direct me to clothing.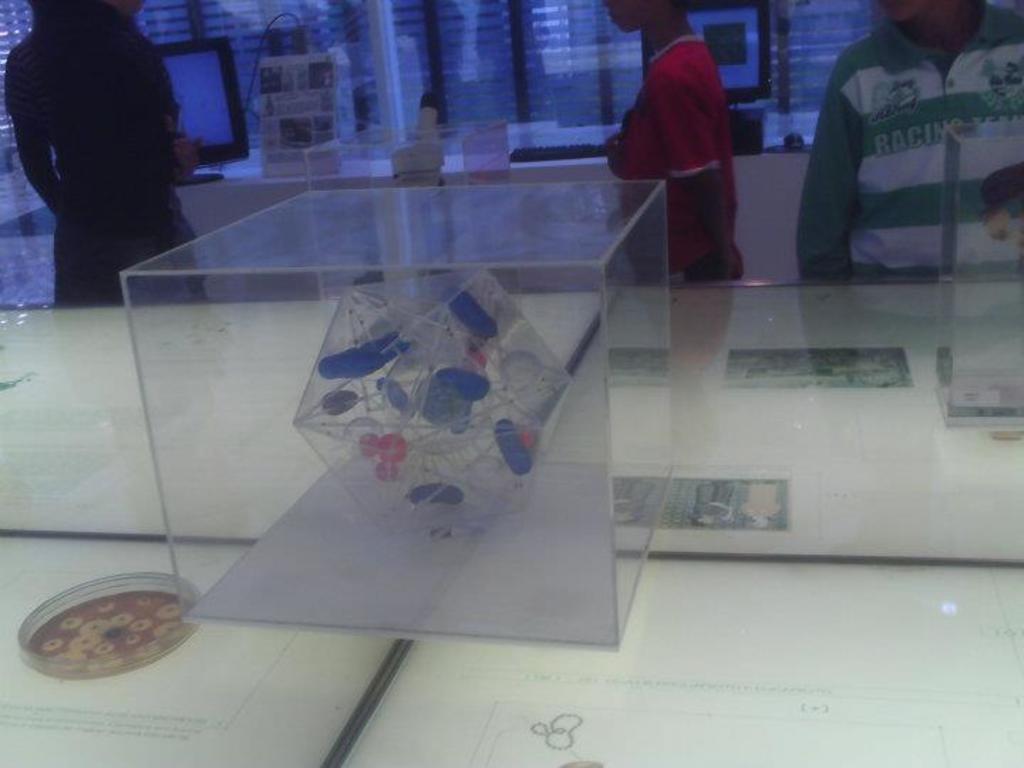
Direction: l=602, t=33, r=754, b=282.
